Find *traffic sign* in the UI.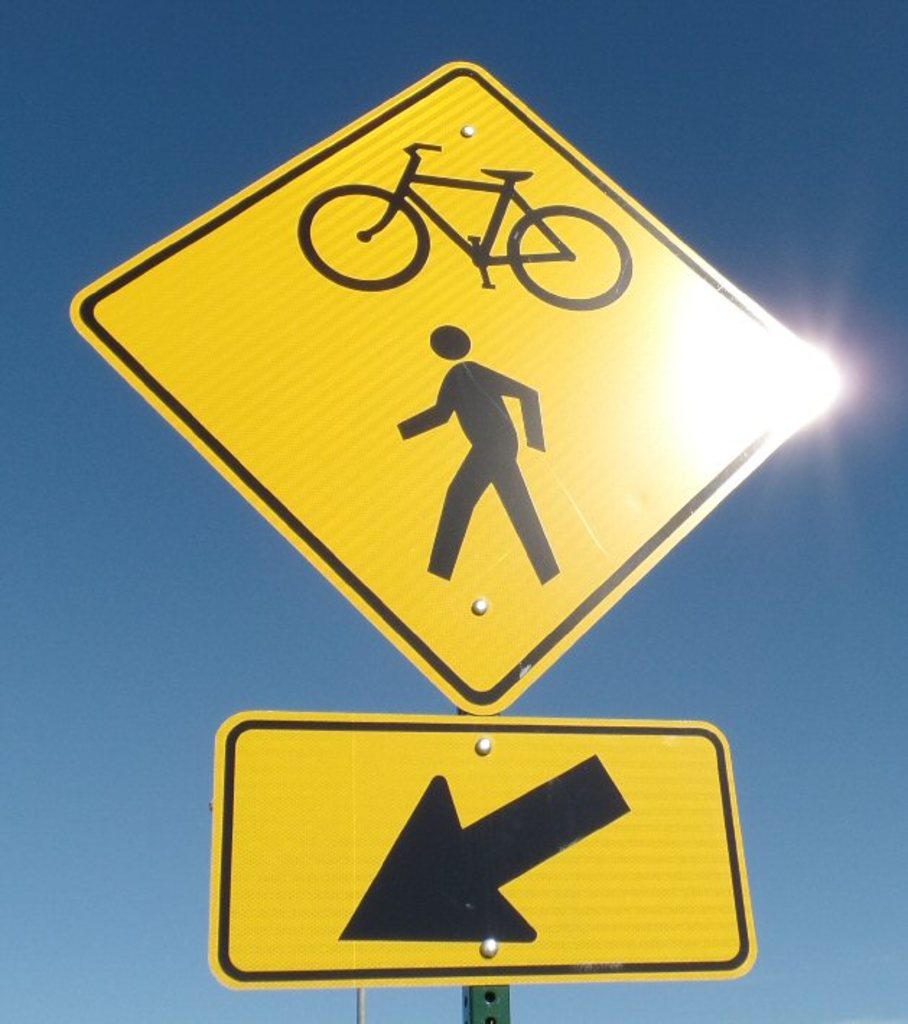
UI element at {"left": 66, "top": 53, "right": 831, "bottom": 721}.
